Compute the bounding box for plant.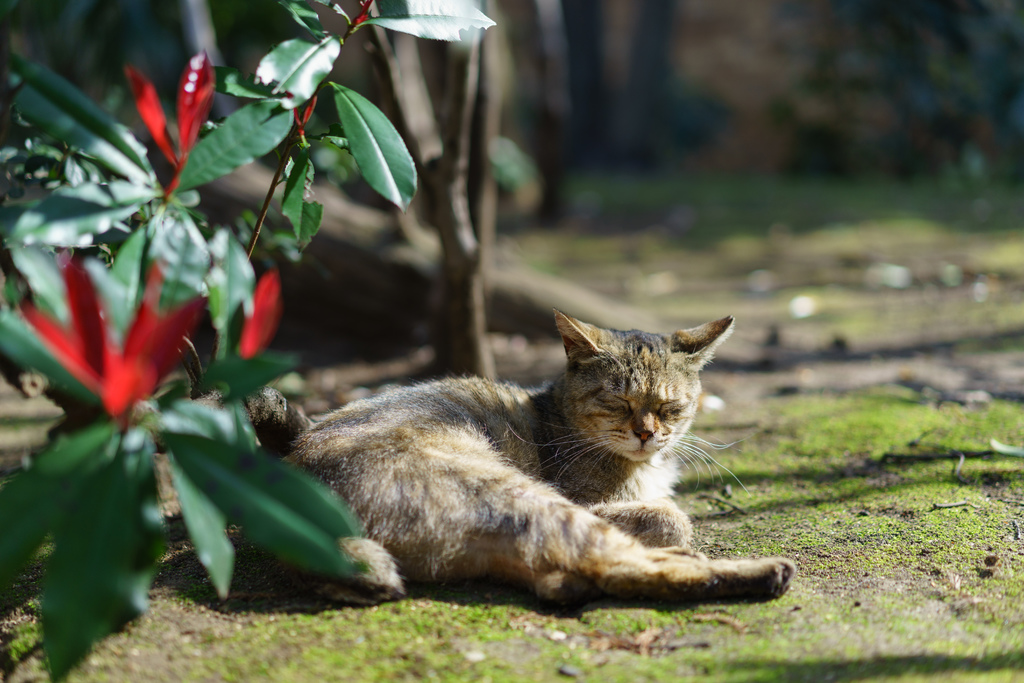
rect(493, 101, 1023, 682).
